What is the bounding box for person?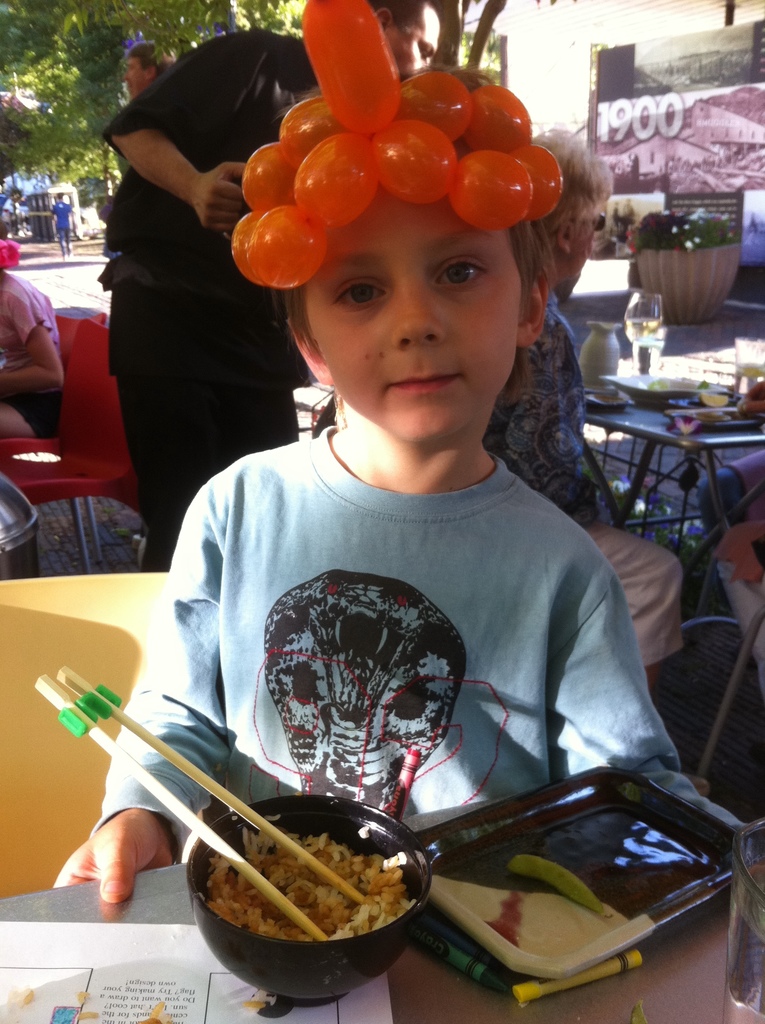
477/137/703/686.
